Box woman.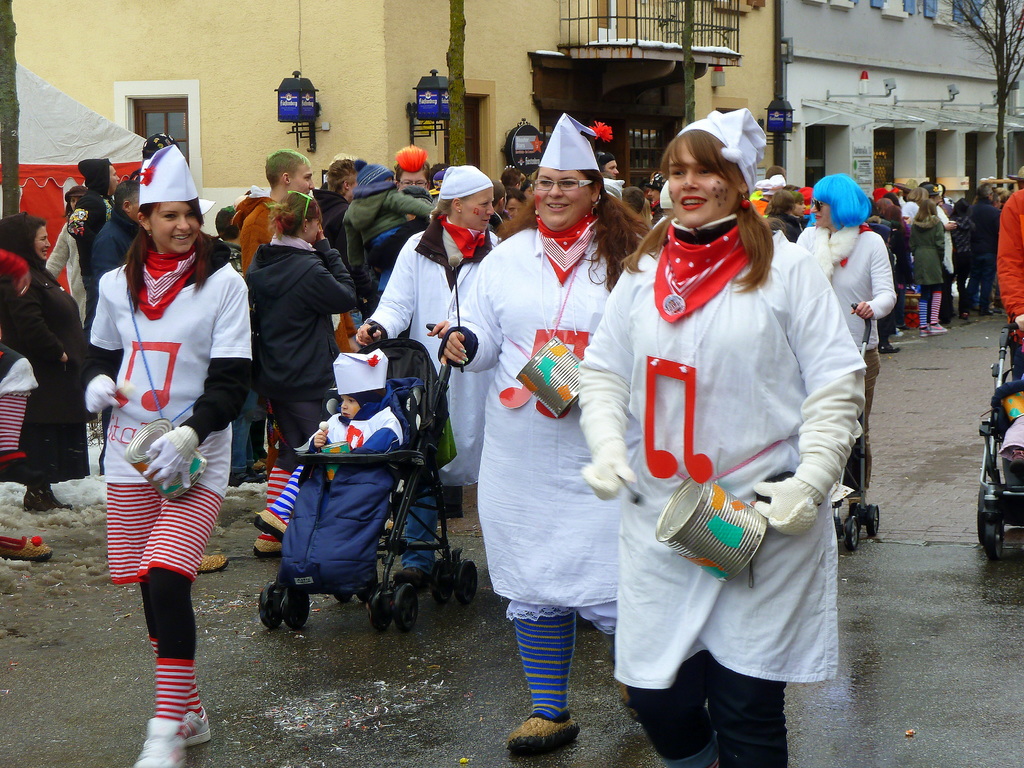
(left=257, top=187, right=359, bottom=555).
